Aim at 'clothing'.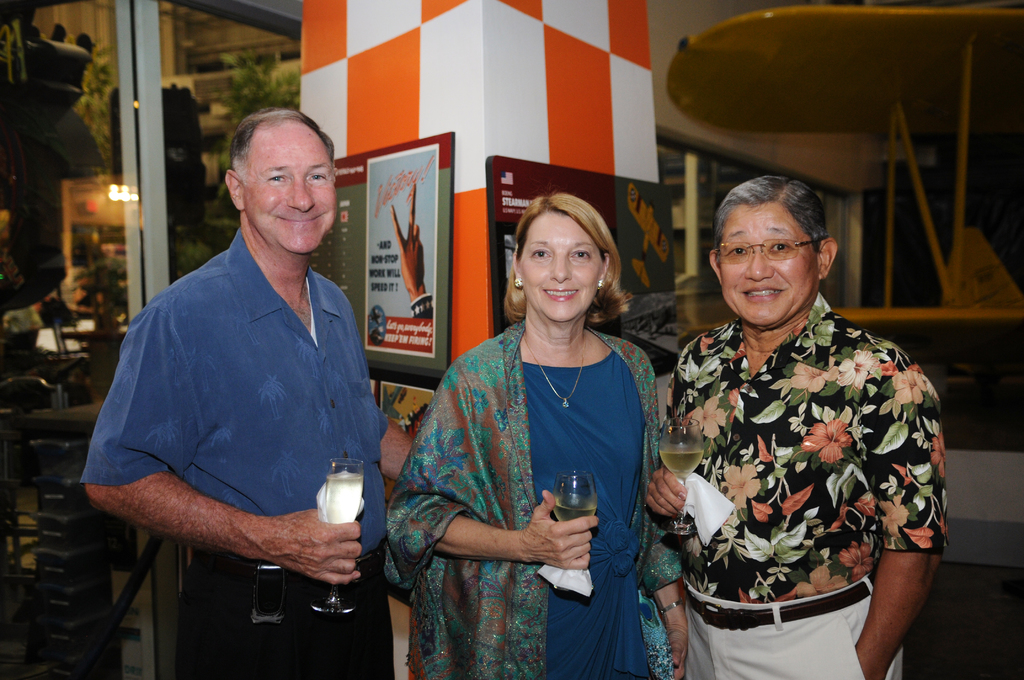
Aimed at BBox(381, 321, 687, 678).
